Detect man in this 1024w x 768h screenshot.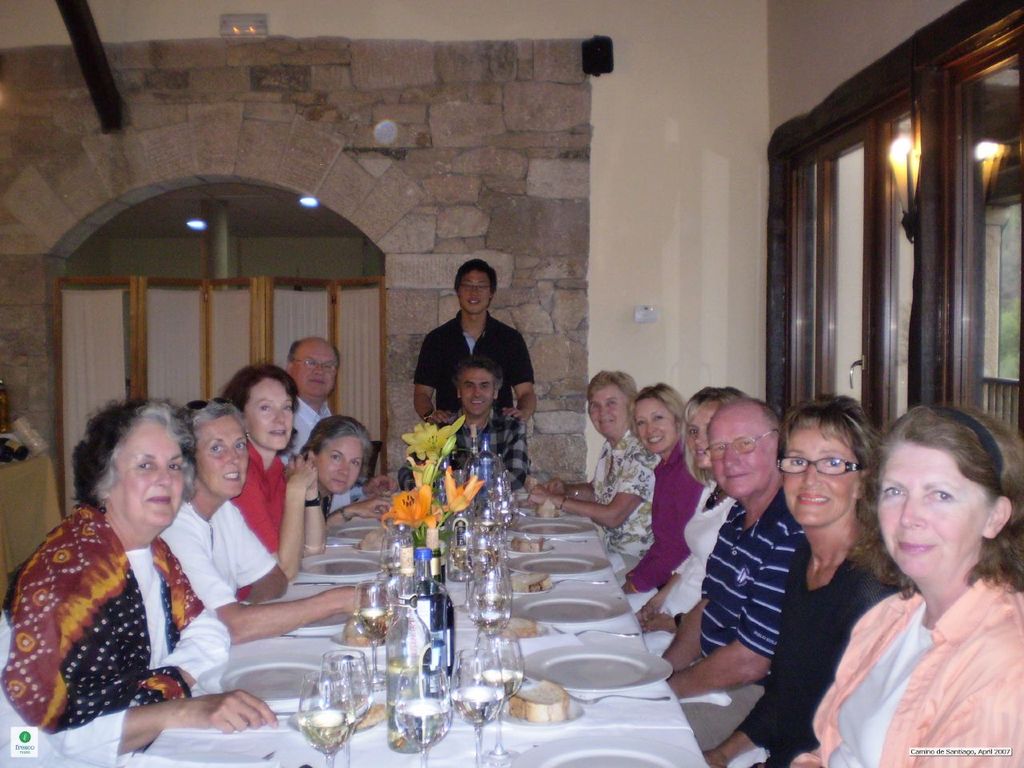
Detection: crop(281, 337, 402, 511).
